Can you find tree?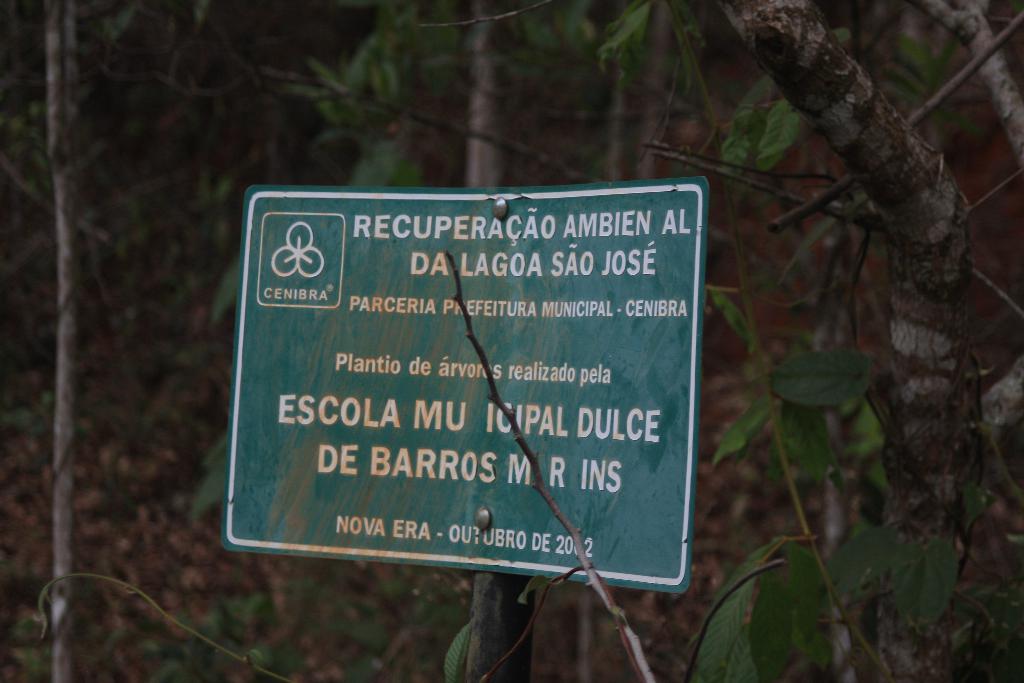
Yes, bounding box: BBox(677, 15, 1005, 572).
